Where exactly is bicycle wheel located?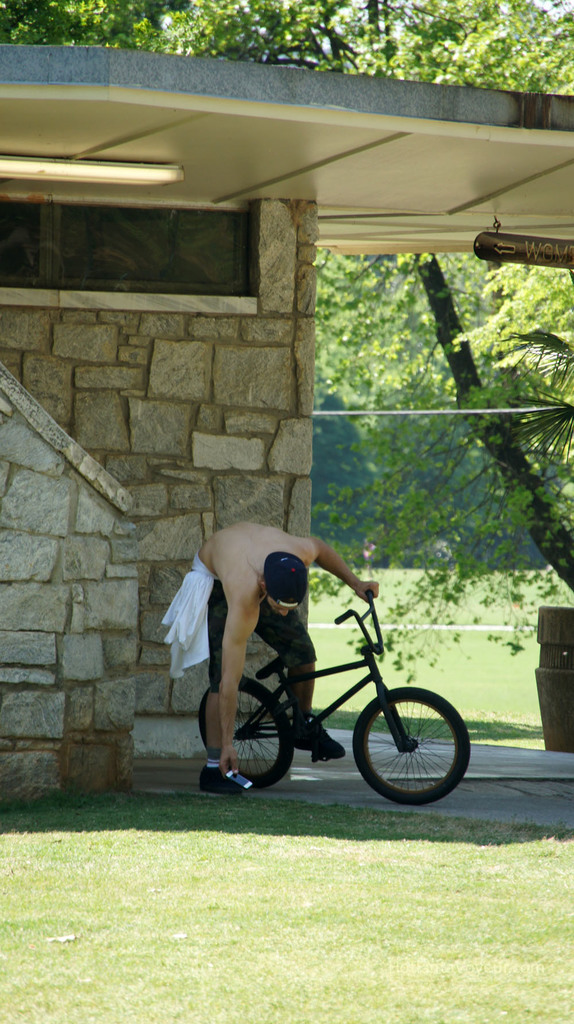
Its bounding box is x1=346, y1=671, x2=448, y2=810.
